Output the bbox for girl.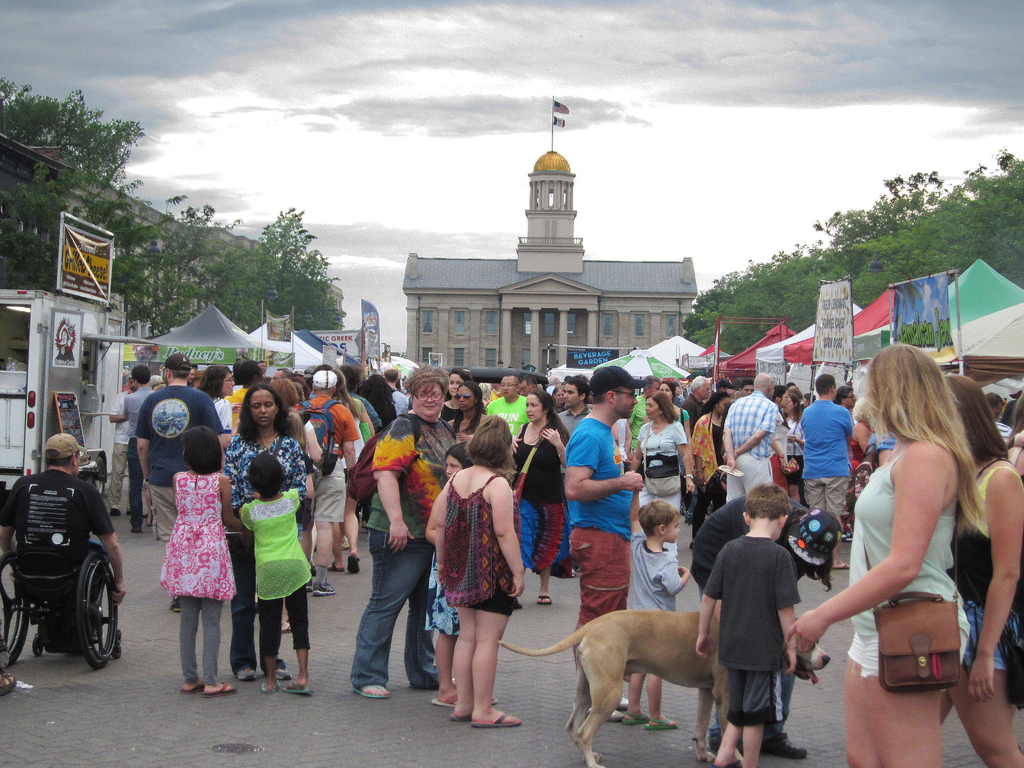
left=236, top=452, right=314, bottom=696.
